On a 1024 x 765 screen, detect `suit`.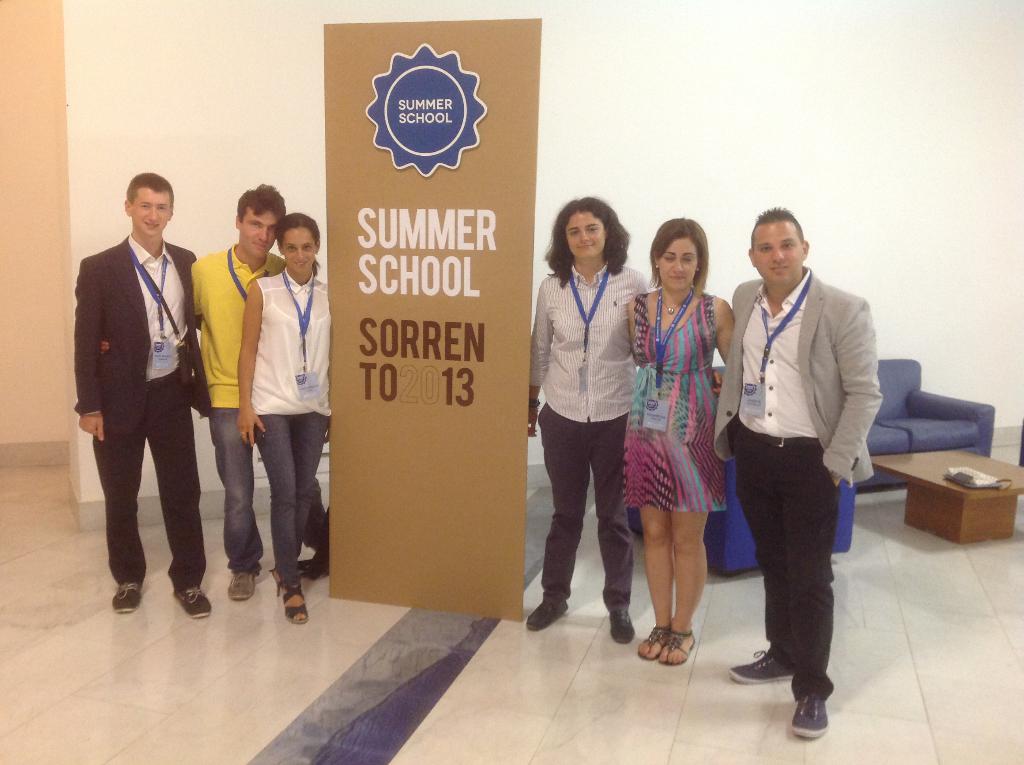
pyautogui.locateOnScreen(708, 263, 880, 483).
